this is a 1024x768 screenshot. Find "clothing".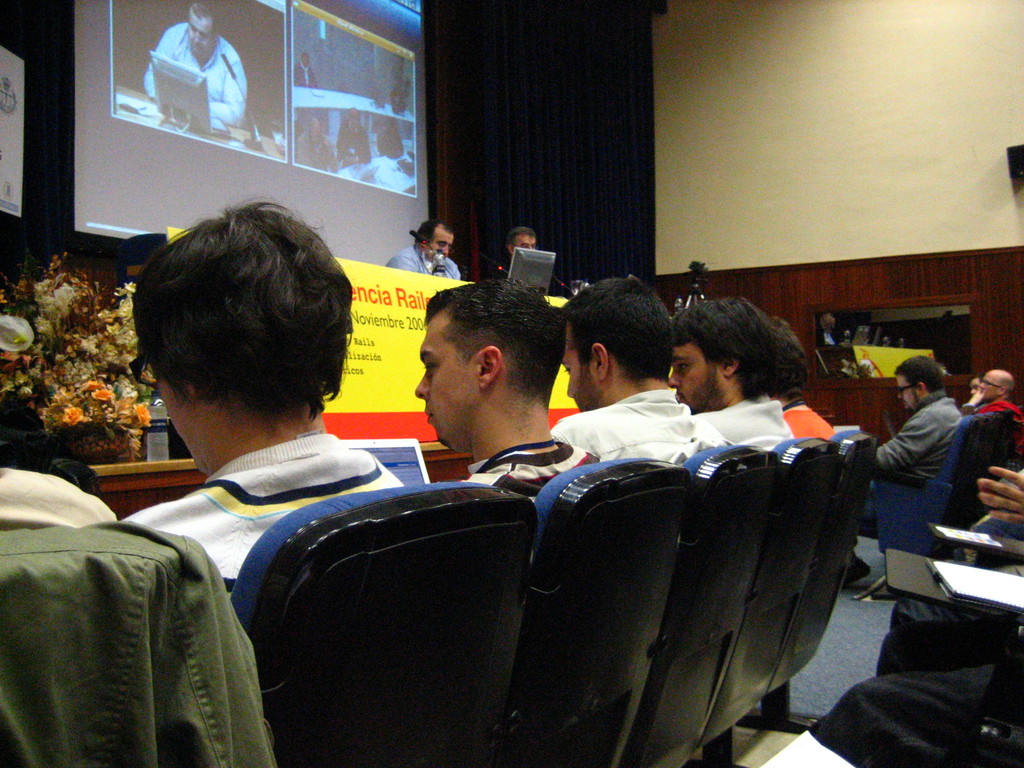
Bounding box: (786,401,835,441).
